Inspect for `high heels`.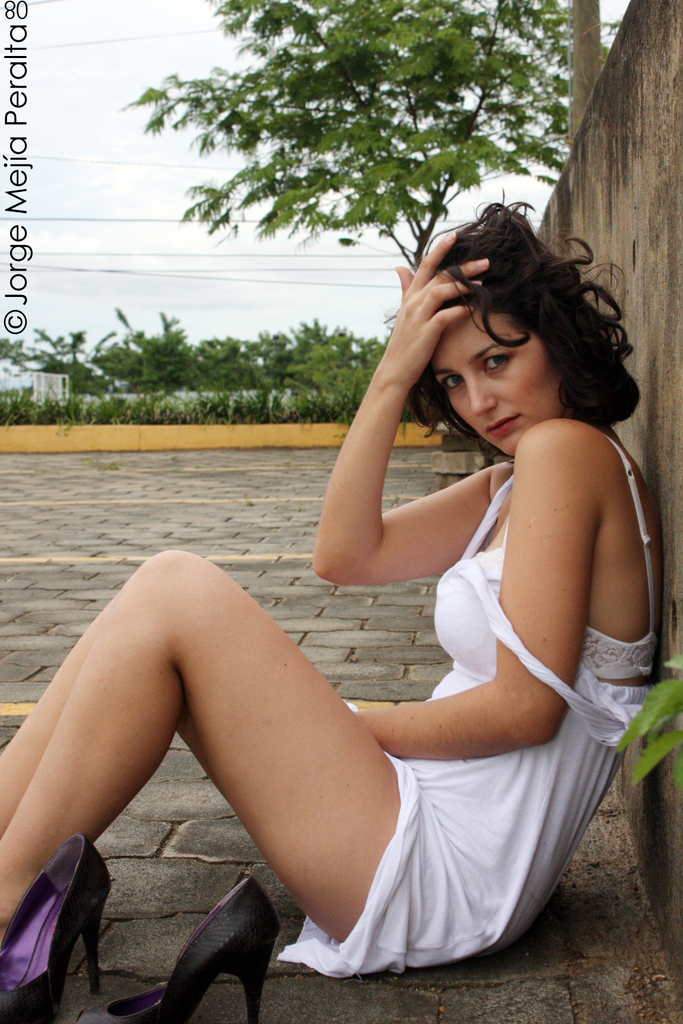
Inspection: bbox(77, 874, 281, 1023).
